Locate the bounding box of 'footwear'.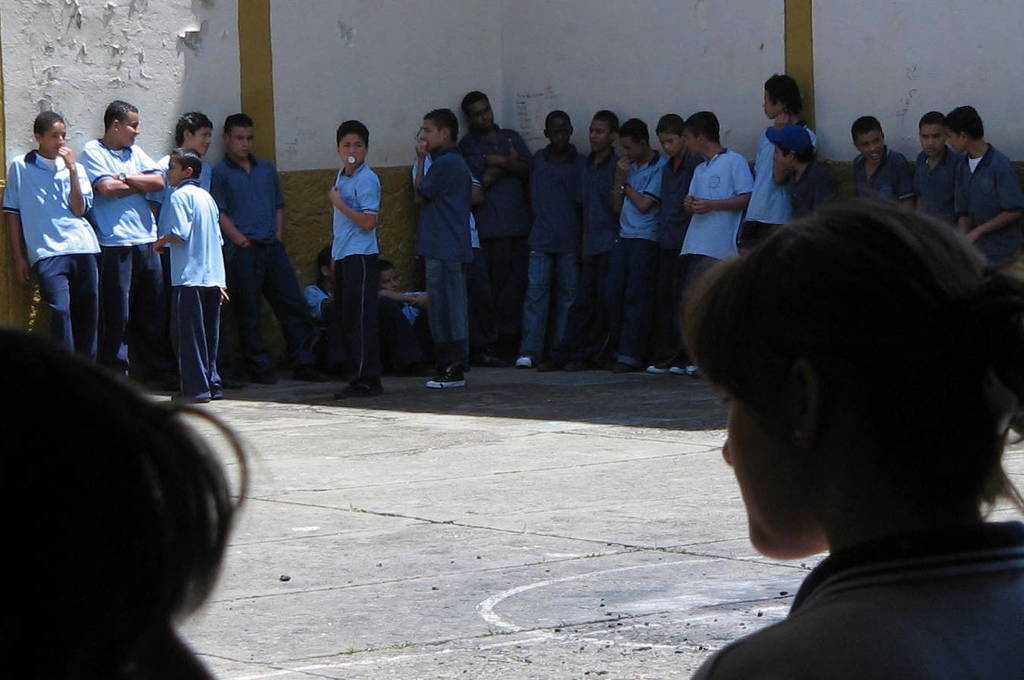
Bounding box: {"left": 669, "top": 340, "right": 682, "bottom": 374}.
